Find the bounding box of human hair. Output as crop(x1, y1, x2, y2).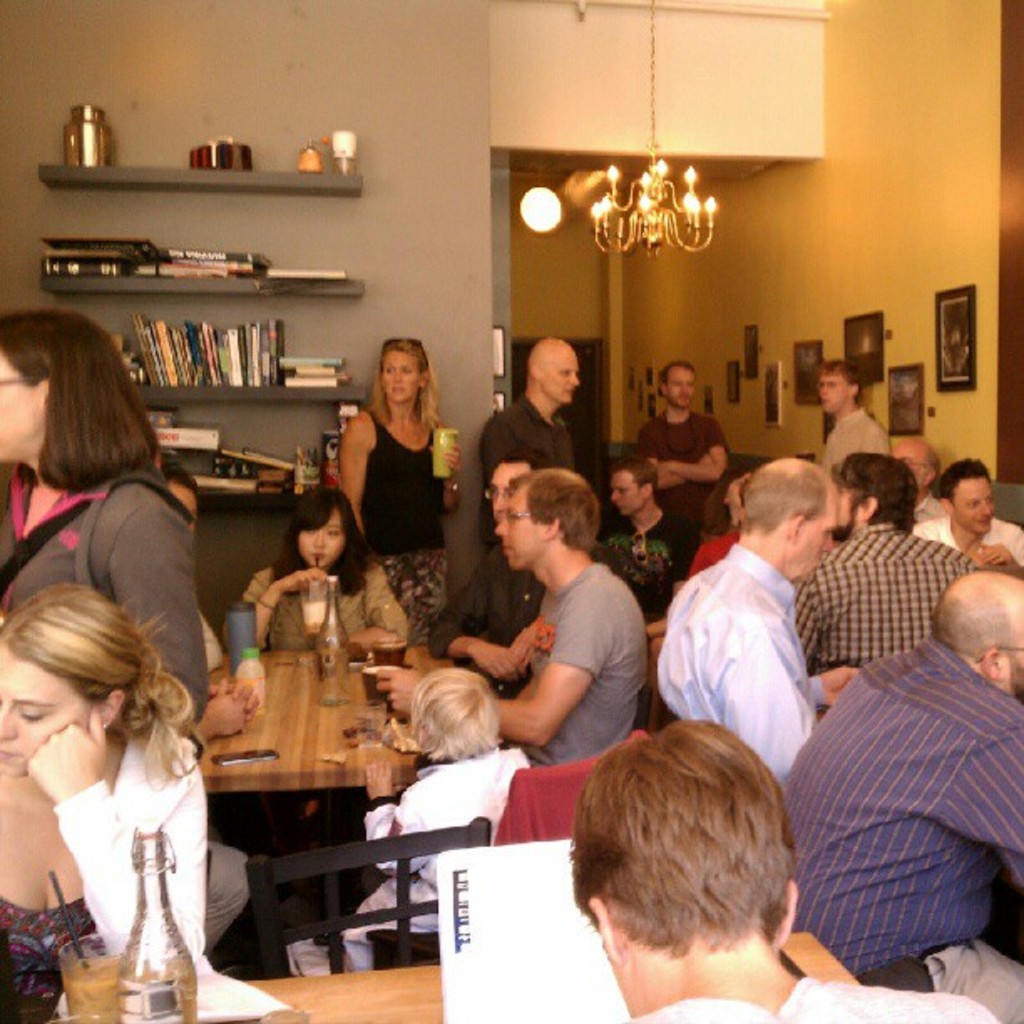
crop(368, 330, 433, 435).
